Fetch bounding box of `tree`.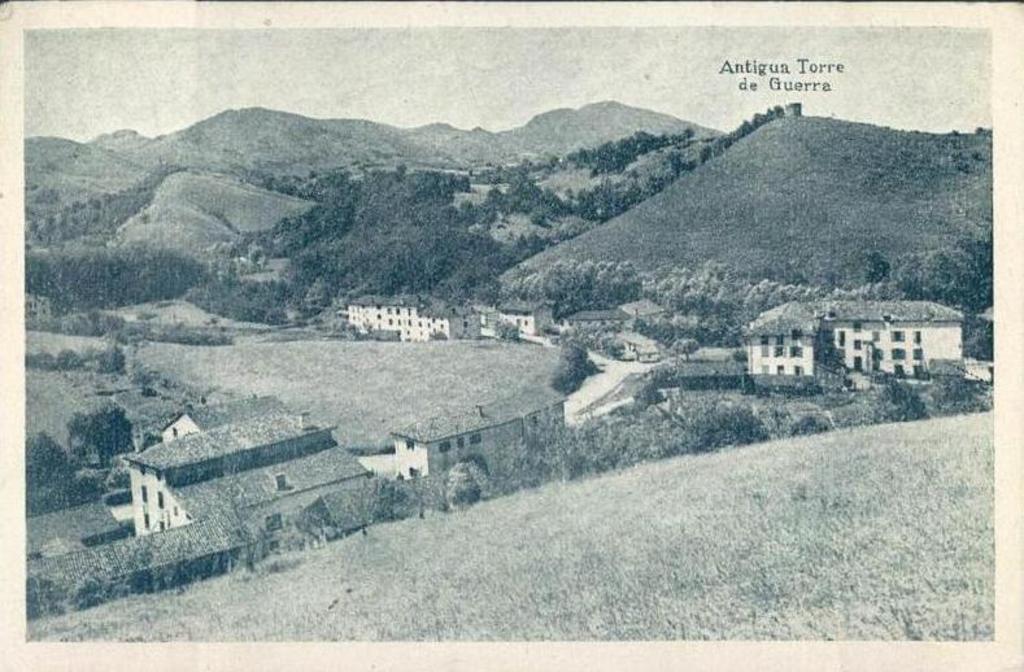
Bbox: detection(58, 349, 86, 374).
